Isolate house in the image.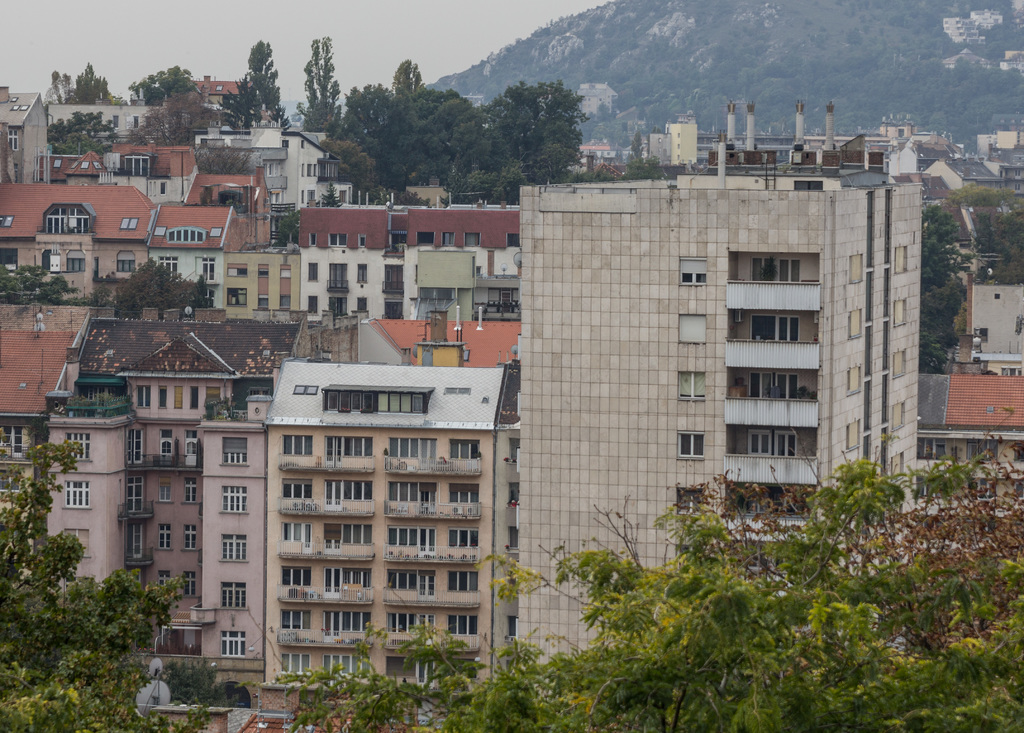
Isolated region: 4, 86, 42, 180.
